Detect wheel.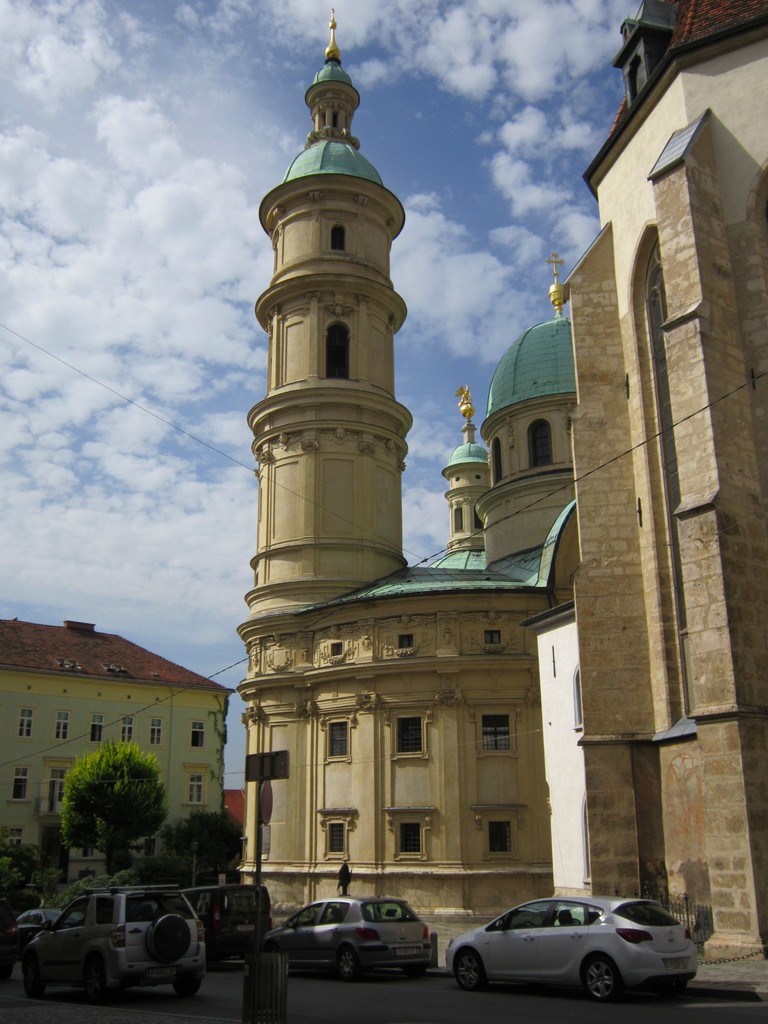
Detected at rect(86, 958, 119, 1005).
